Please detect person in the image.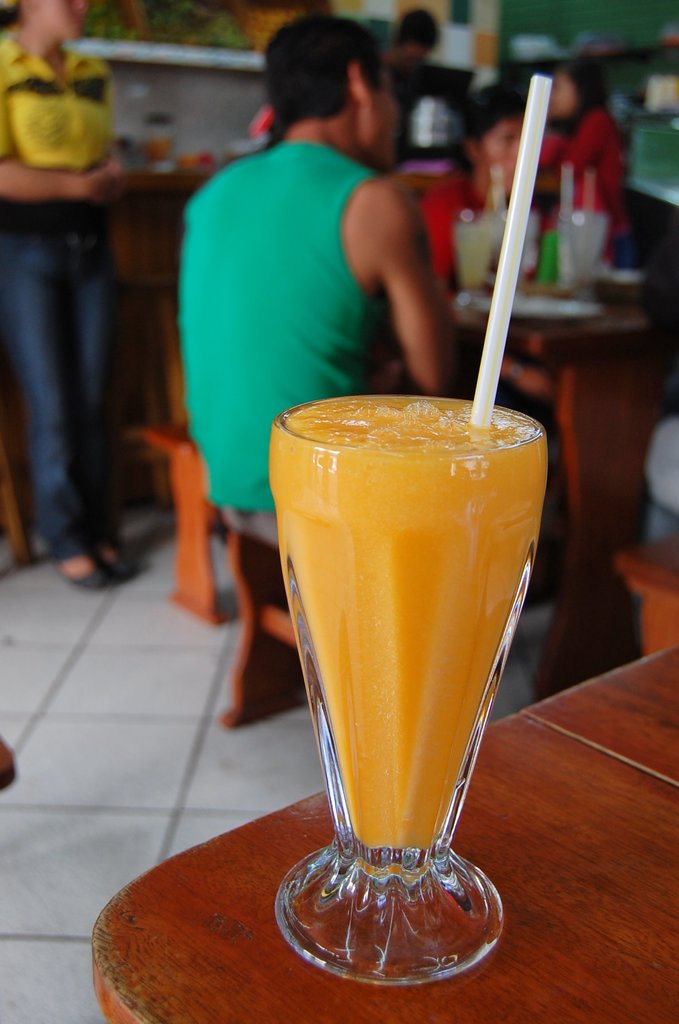
<box>0,0,118,589</box>.
